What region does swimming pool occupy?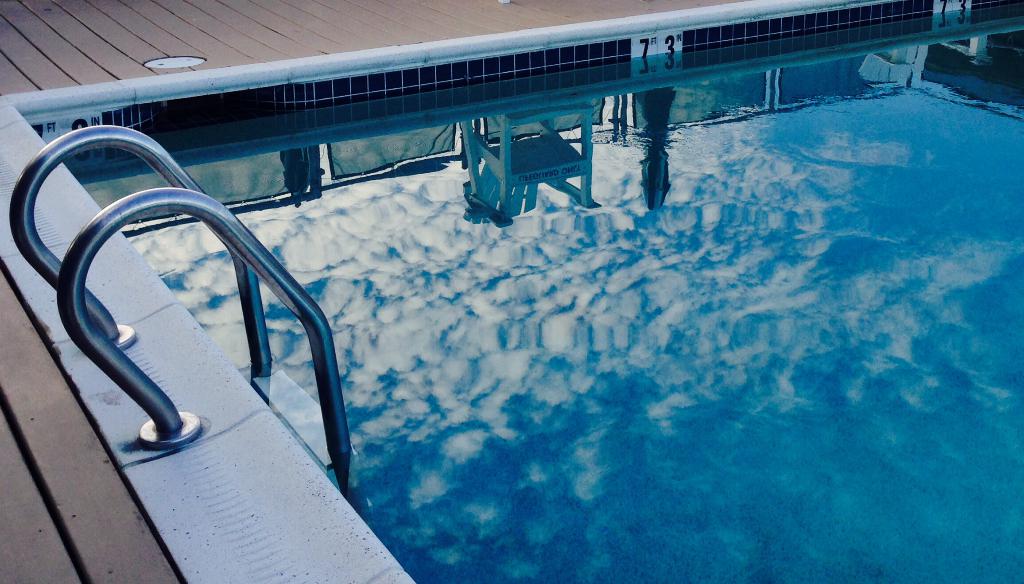
<bbox>34, 15, 967, 564</bbox>.
